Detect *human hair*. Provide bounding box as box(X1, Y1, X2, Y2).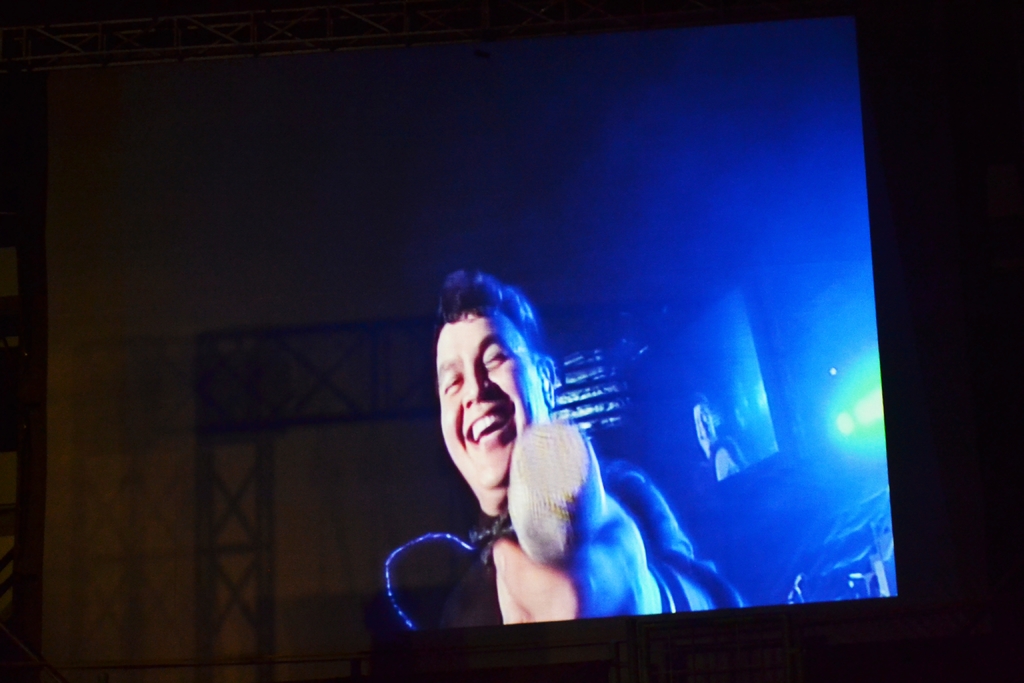
box(435, 267, 552, 357).
